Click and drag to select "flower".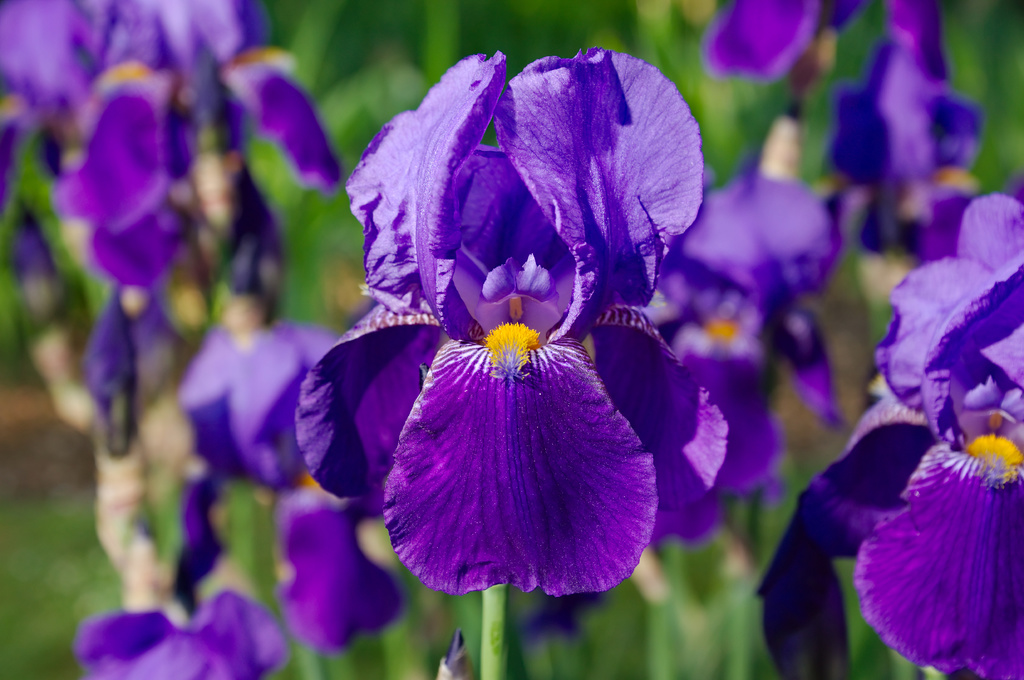
Selection: Rect(696, 0, 824, 81).
